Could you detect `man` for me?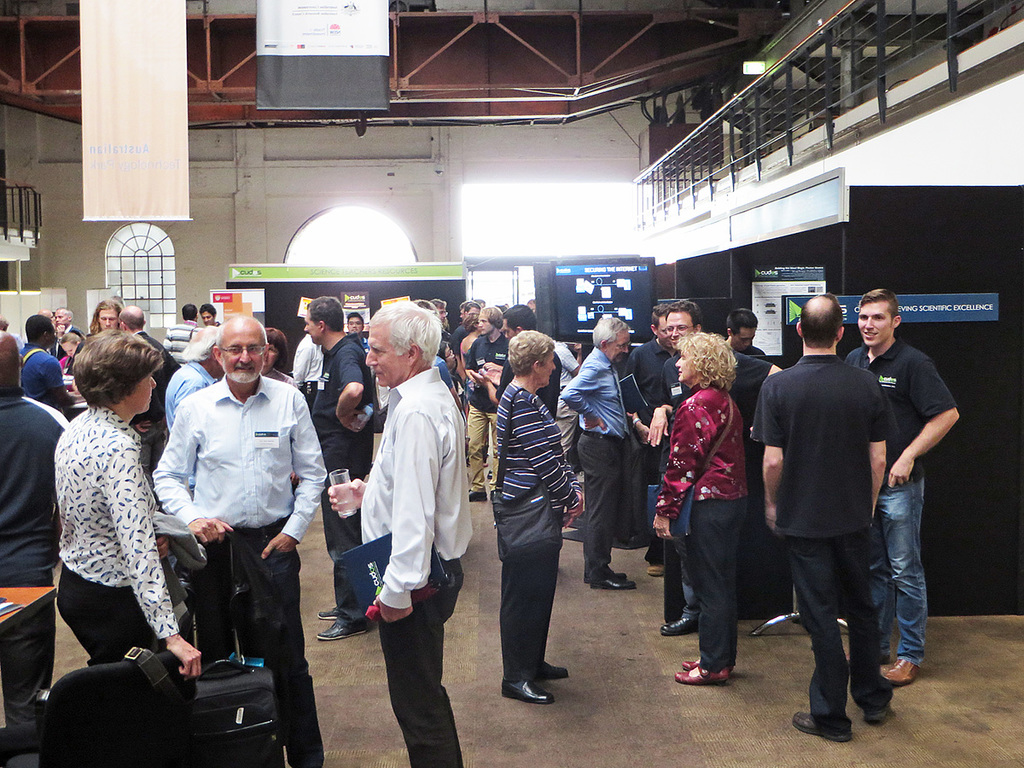
Detection result: bbox=[346, 313, 370, 363].
